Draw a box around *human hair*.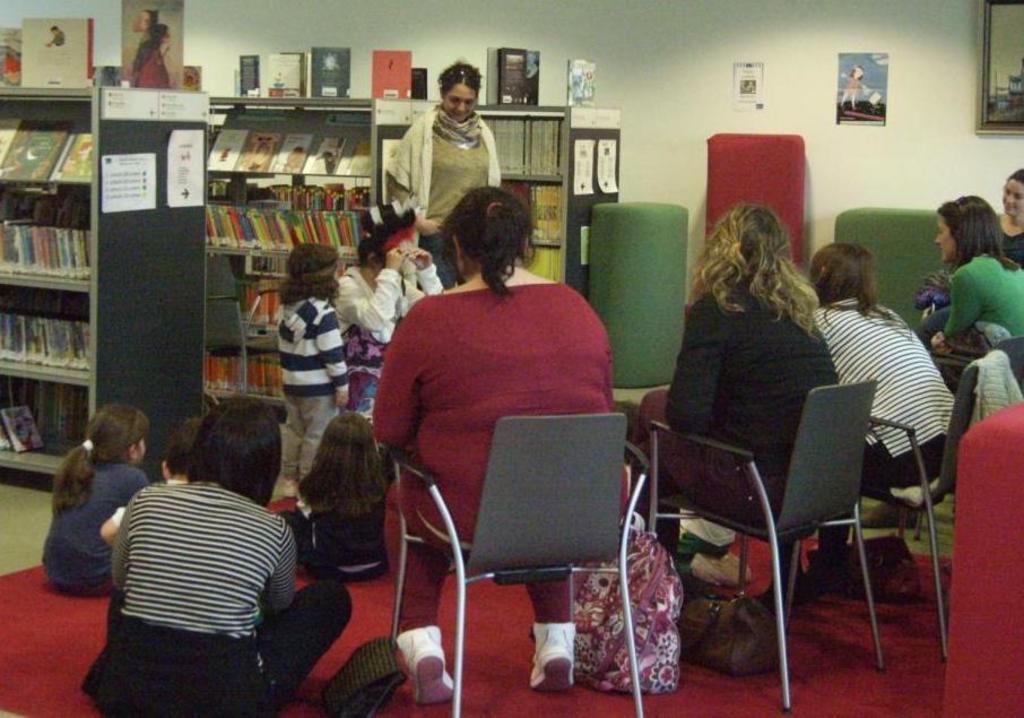
x1=437 y1=60 x2=481 y2=97.
